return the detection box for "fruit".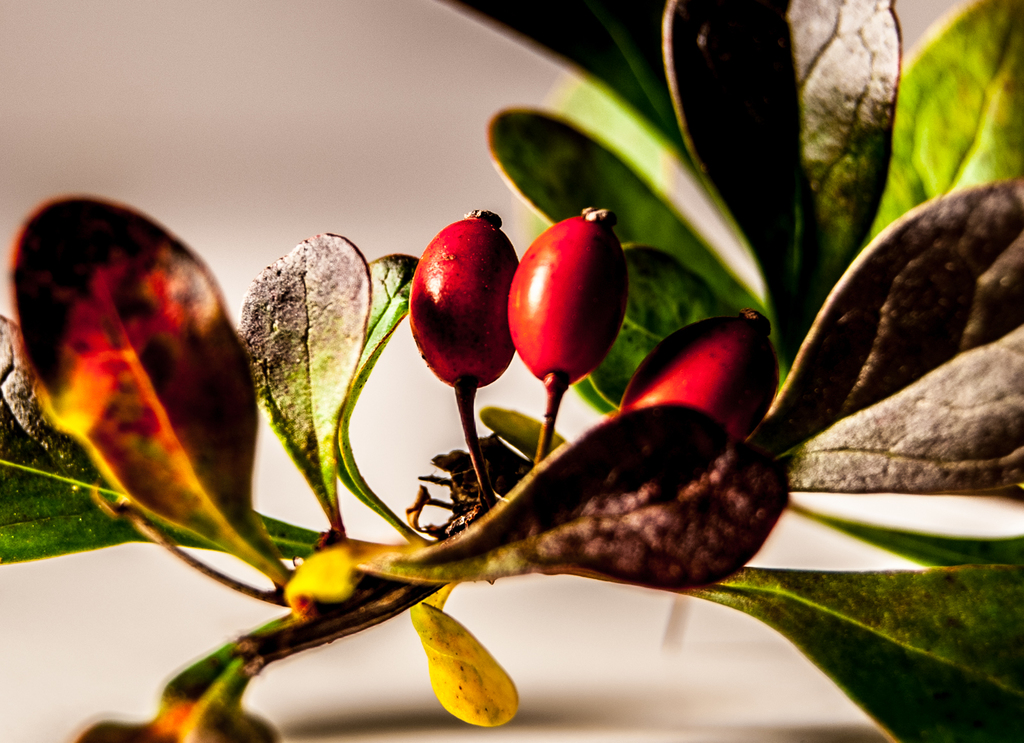
box(509, 208, 636, 397).
